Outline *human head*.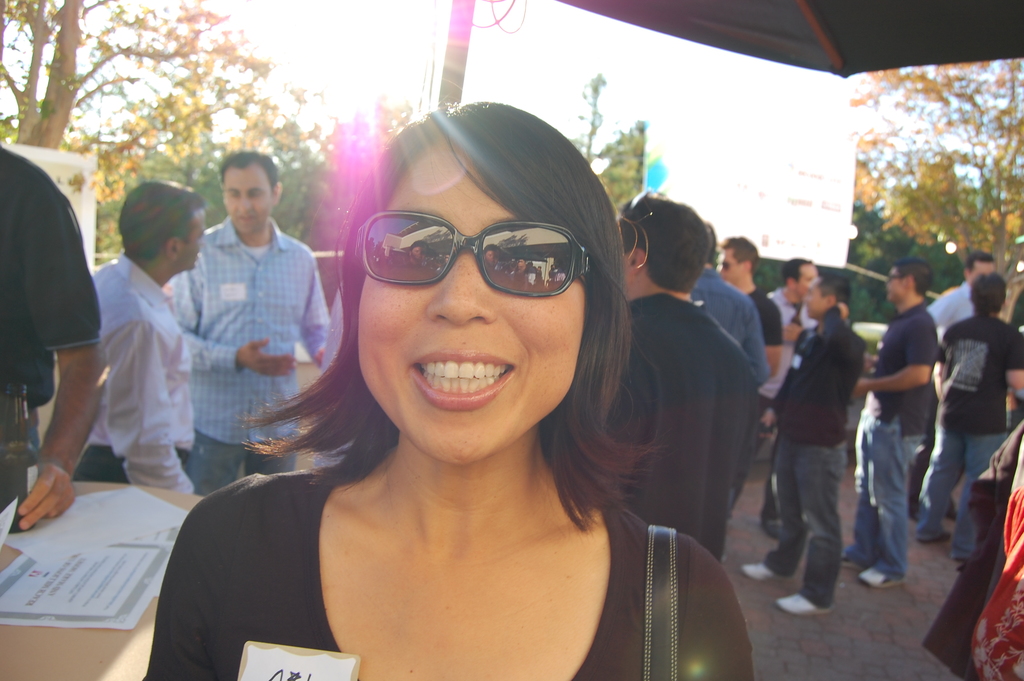
Outline: <region>961, 250, 1000, 288</region>.
